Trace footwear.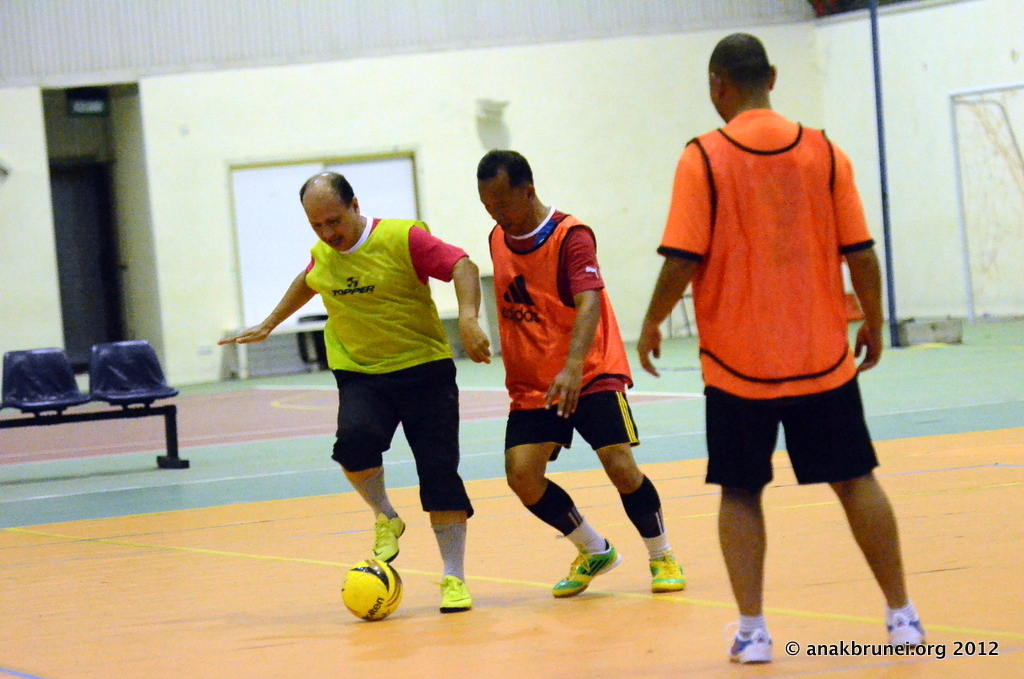
Traced to <region>549, 531, 619, 595</region>.
